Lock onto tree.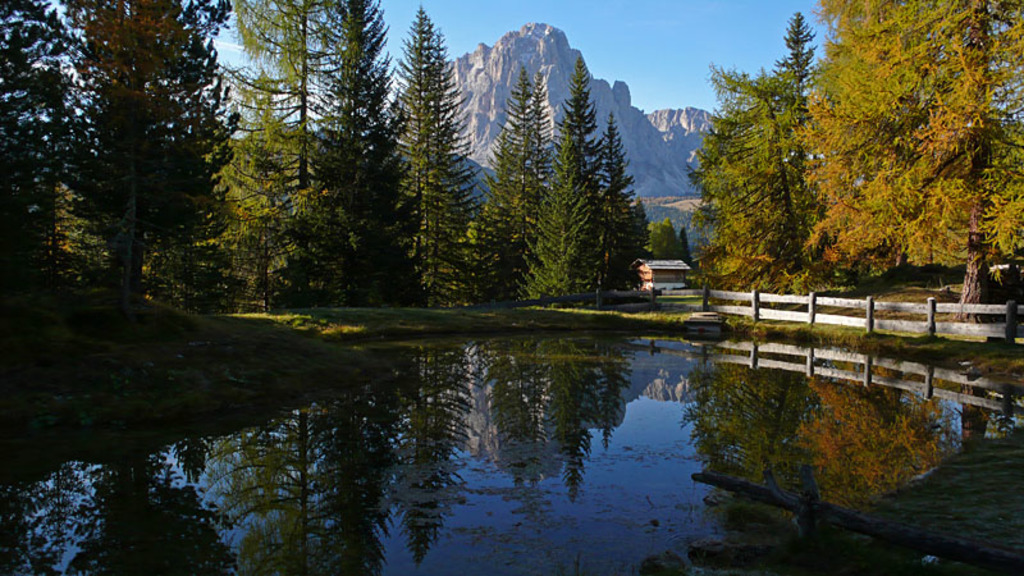
Locked: select_region(228, 0, 343, 287).
